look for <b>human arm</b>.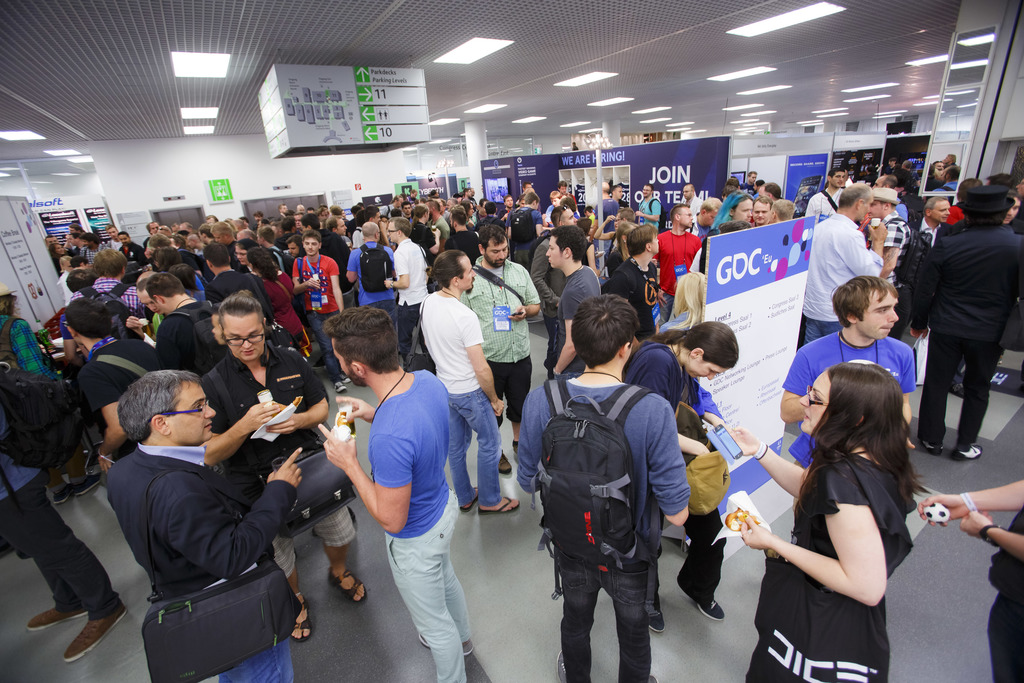
Found: bbox=(554, 284, 579, 379).
